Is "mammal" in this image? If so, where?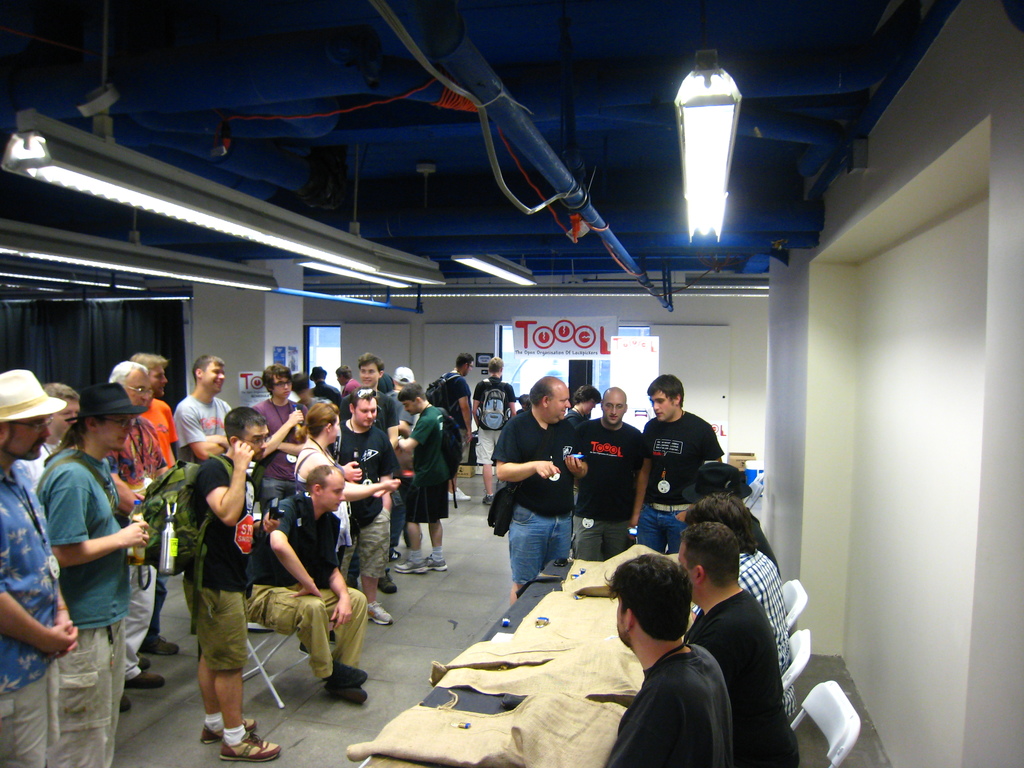
Yes, at [left=517, top=392, right=536, bottom=408].
